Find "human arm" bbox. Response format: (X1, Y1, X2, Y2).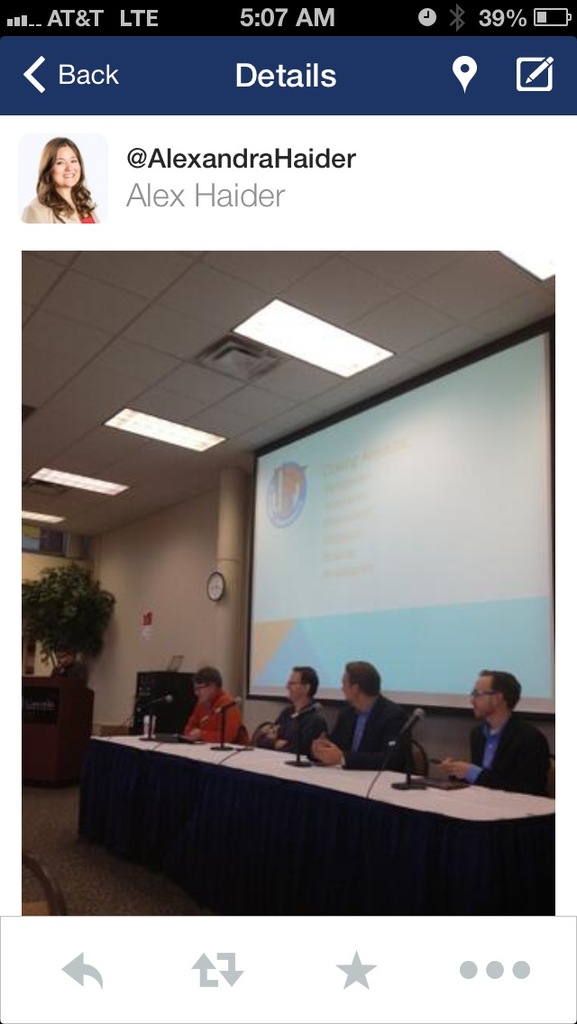
(318, 715, 413, 773).
